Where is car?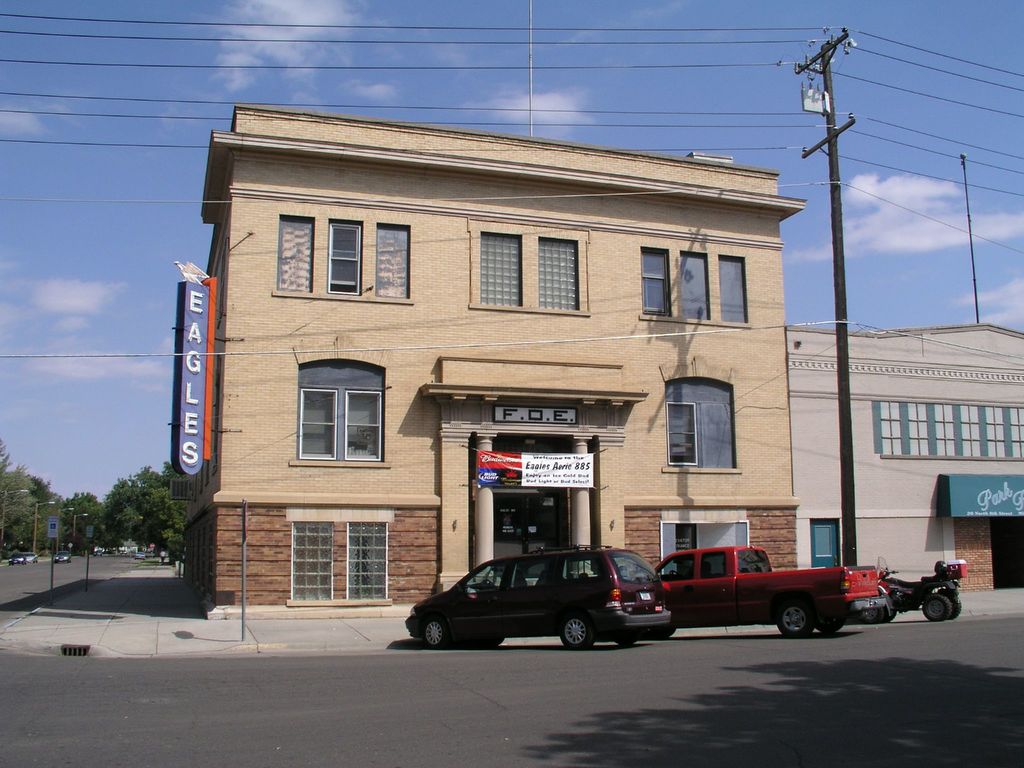
<box>52,554,70,561</box>.
